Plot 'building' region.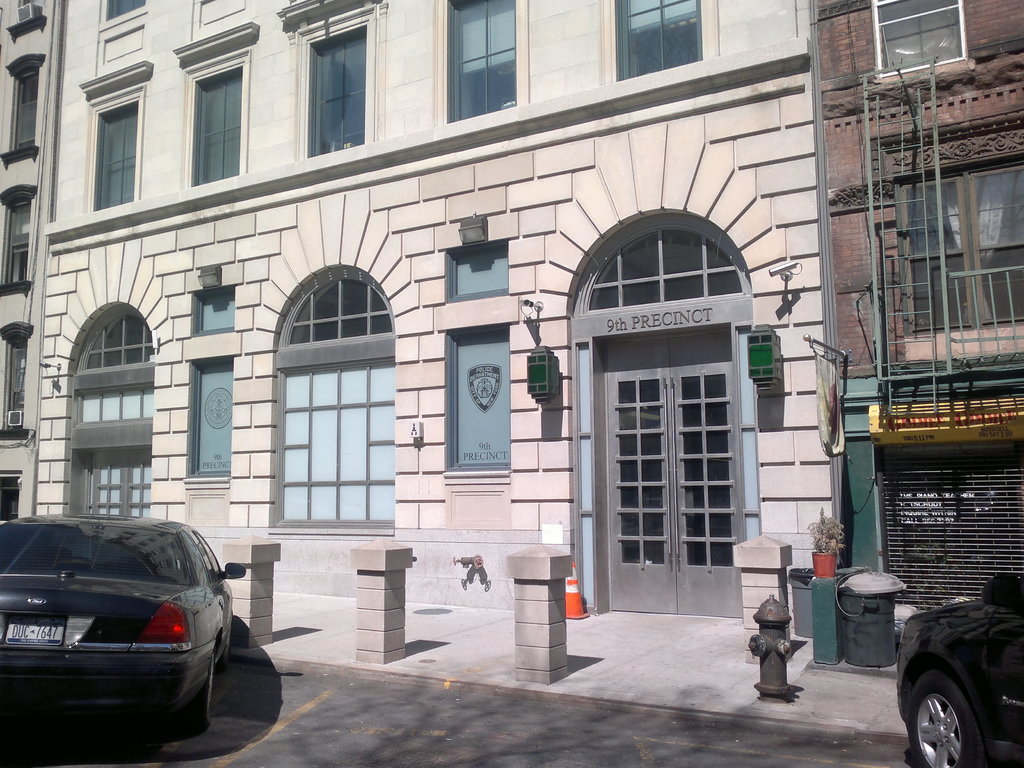
Plotted at bbox(0, 0, 59, 539).
